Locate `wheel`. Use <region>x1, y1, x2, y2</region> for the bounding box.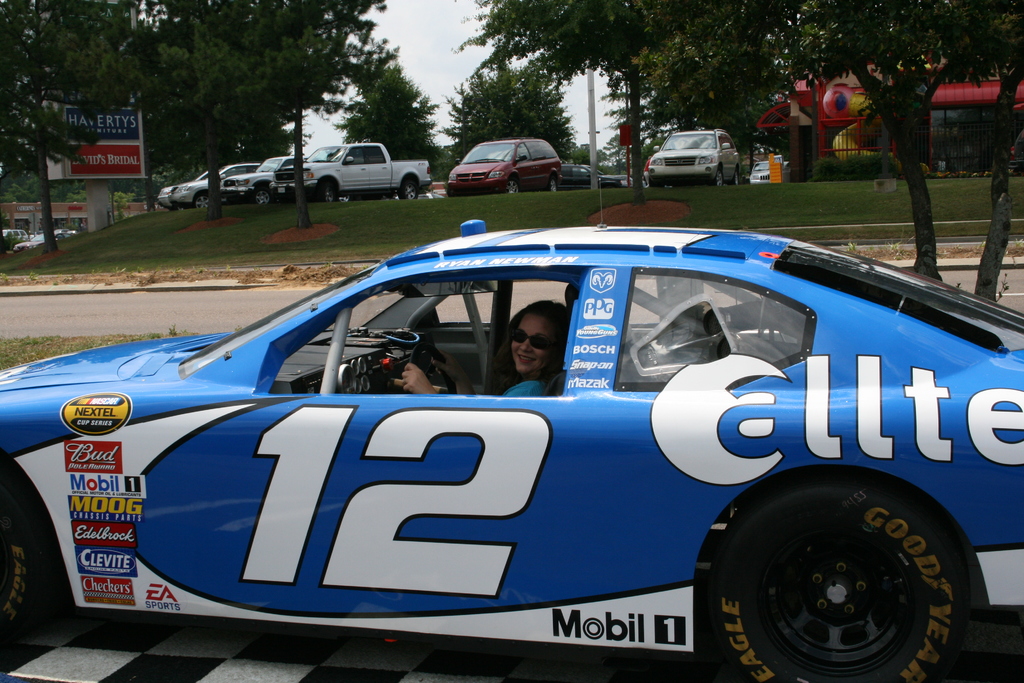
<region>715, 479, 964, 682</region>.
